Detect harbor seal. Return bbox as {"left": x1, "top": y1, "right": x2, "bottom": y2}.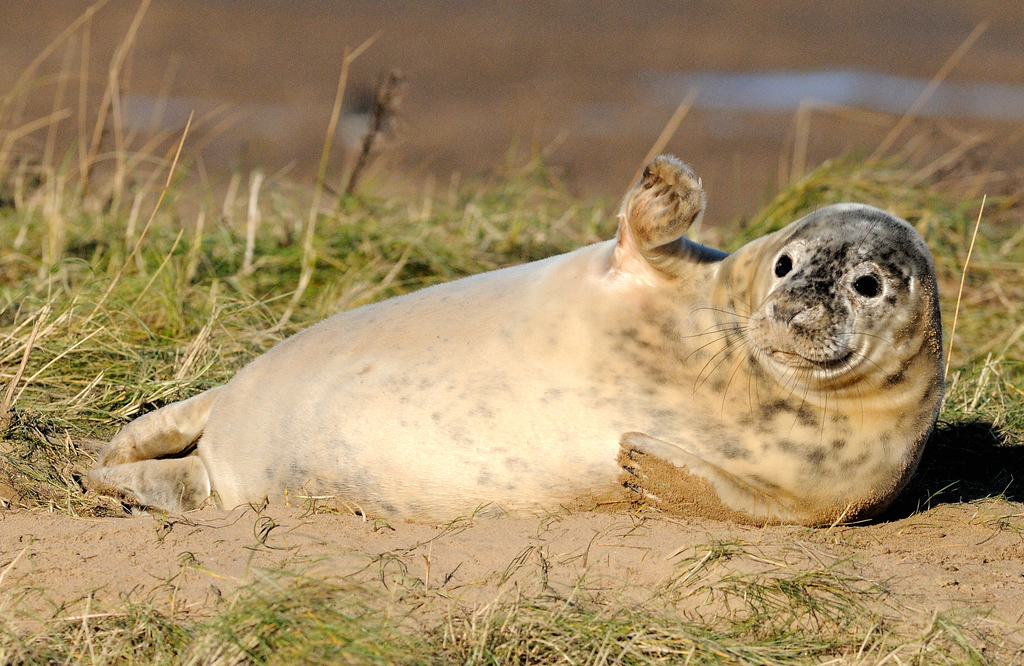
{"left": 87, "top": 148, "right": 942, "bottom": 521}.
